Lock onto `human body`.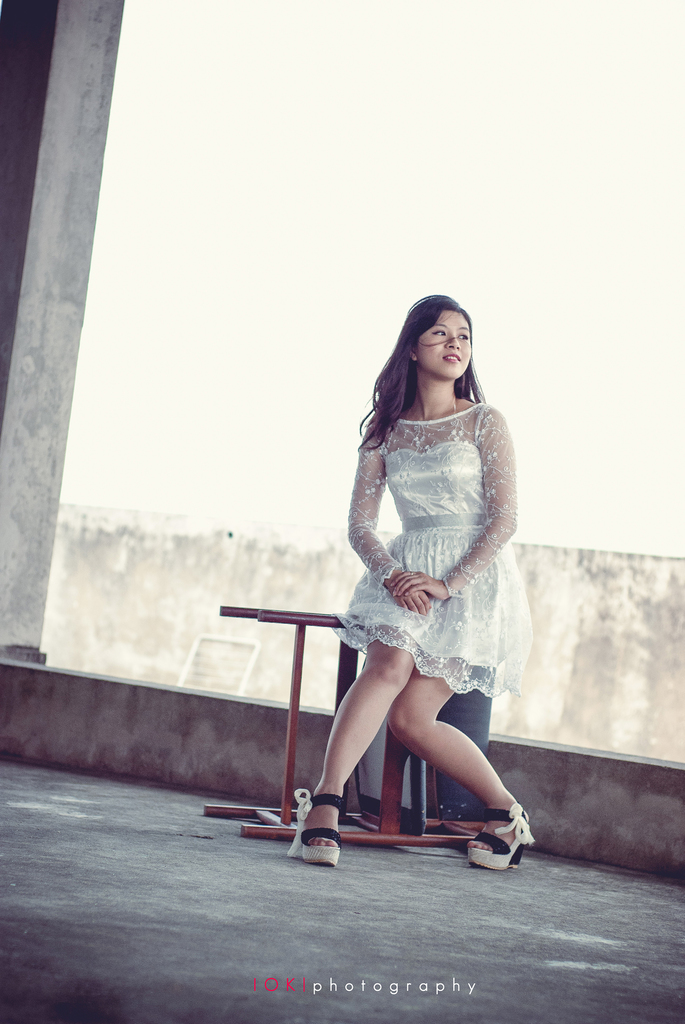
Locked: box(263, 336, 527, 863).
